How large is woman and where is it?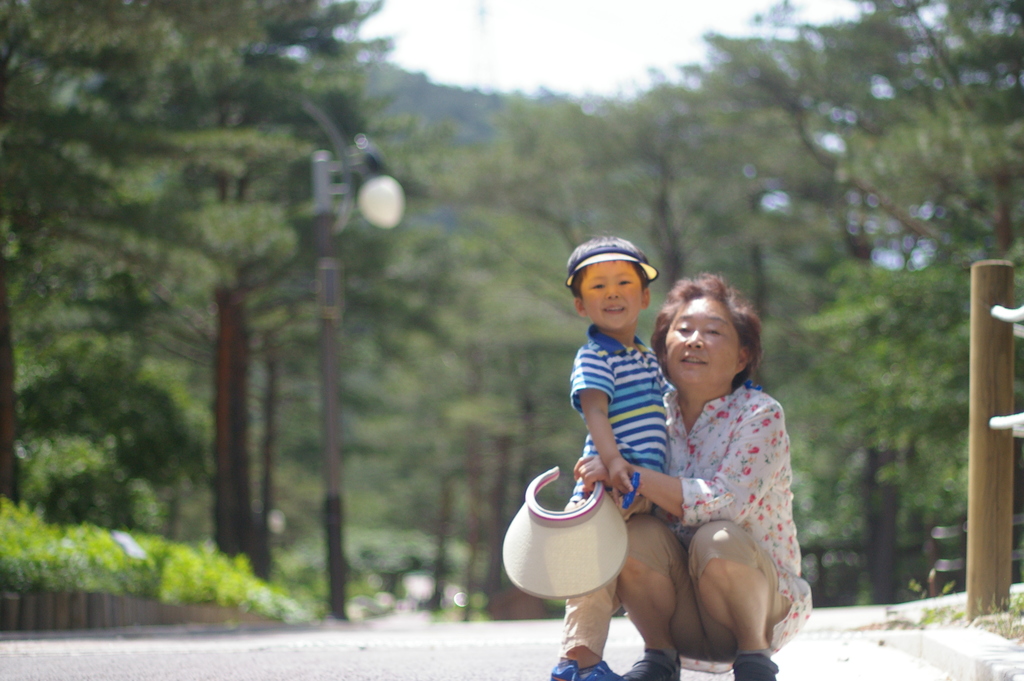
Bounding box: bbox=[562, 277, 803, 680].
